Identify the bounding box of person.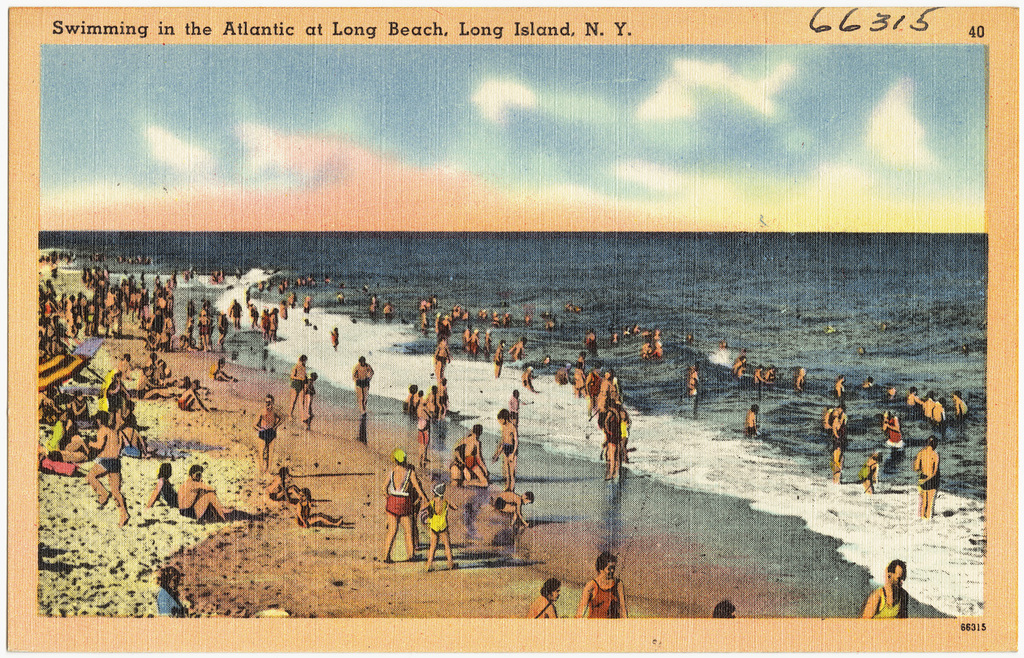
crop(418, 475, 459, 566).
